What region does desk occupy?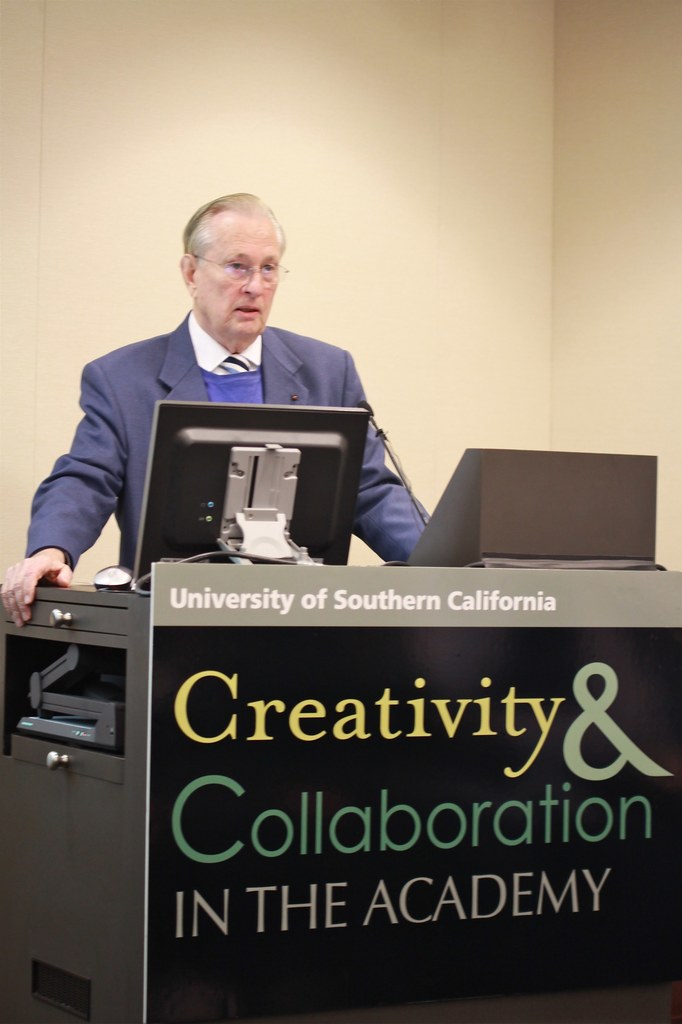
(left=427, top=458, right=658, bottom=580).
